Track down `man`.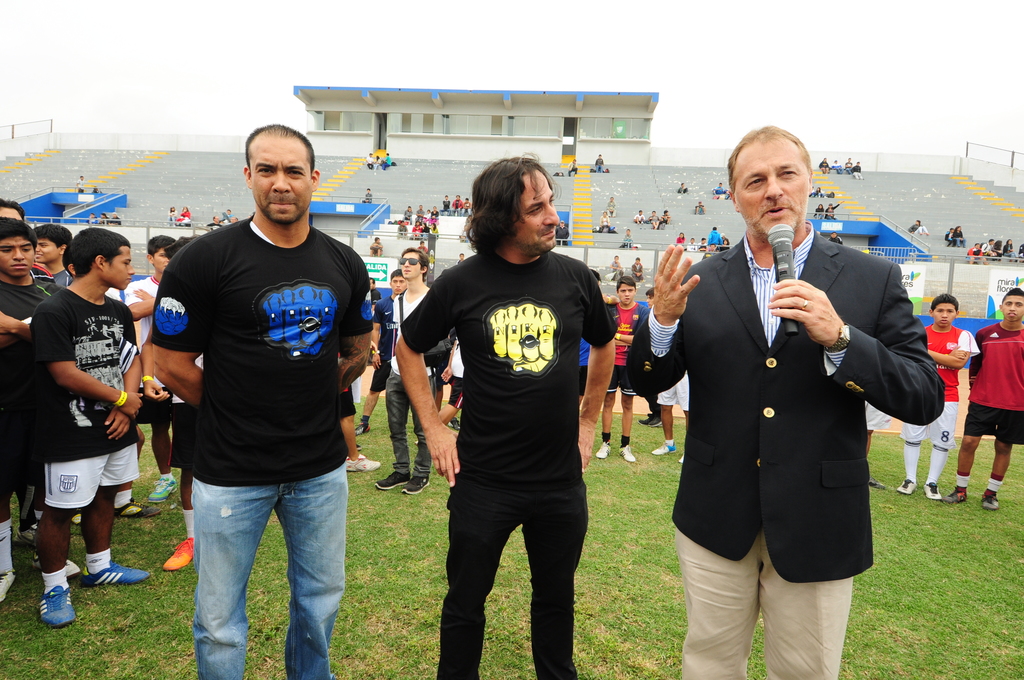
Tracked to left=373, top=245, right=438, bottom=498.
